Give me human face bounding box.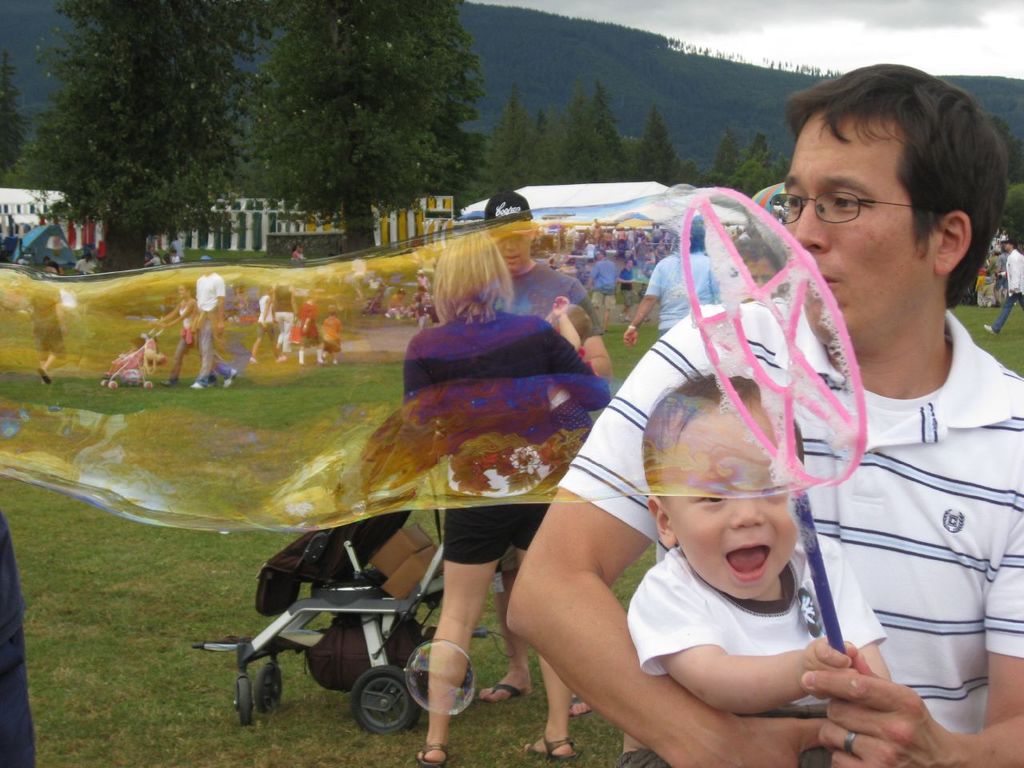
x1=670 y1=410 x2=796 y2=600.
